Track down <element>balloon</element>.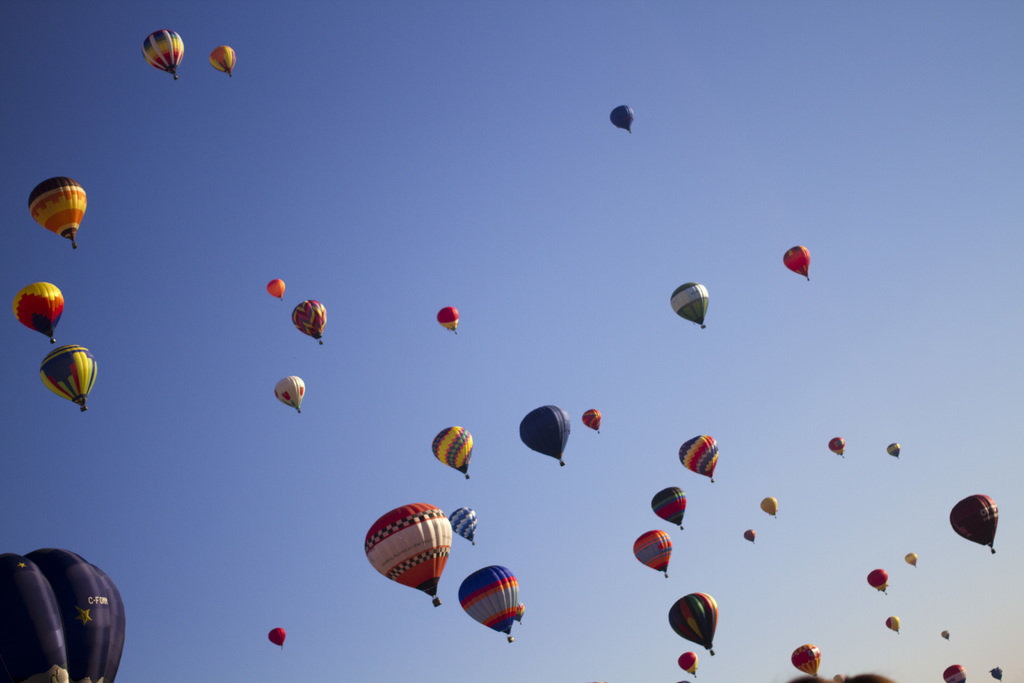
Tracked to pyautogui.locateOnScreen(1, 549, 122, 682).
